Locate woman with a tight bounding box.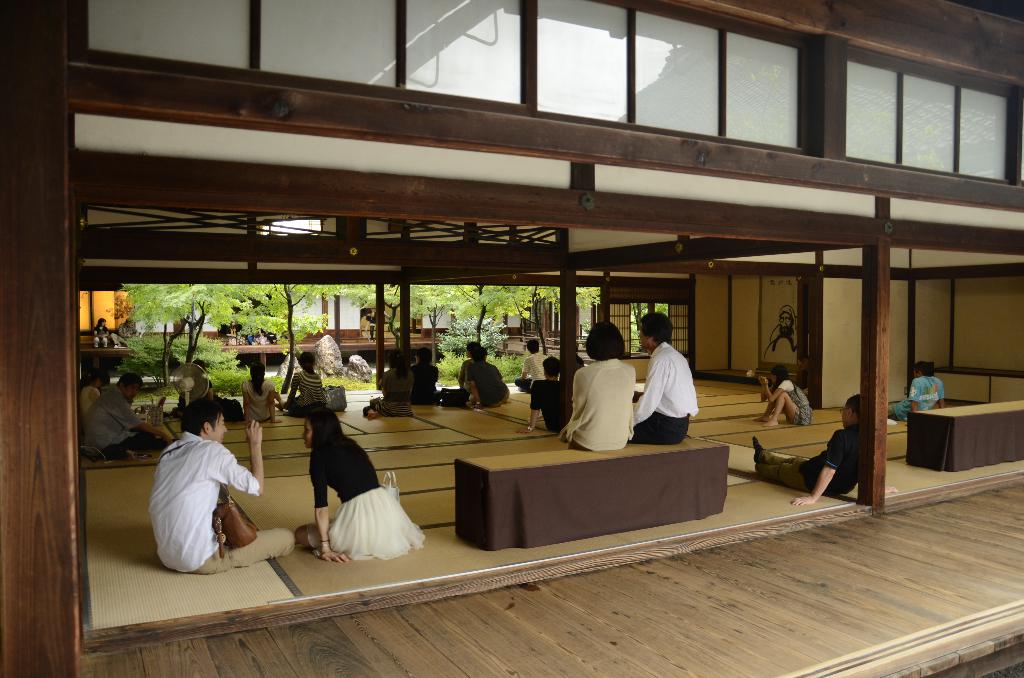
[92,314,111,348].
